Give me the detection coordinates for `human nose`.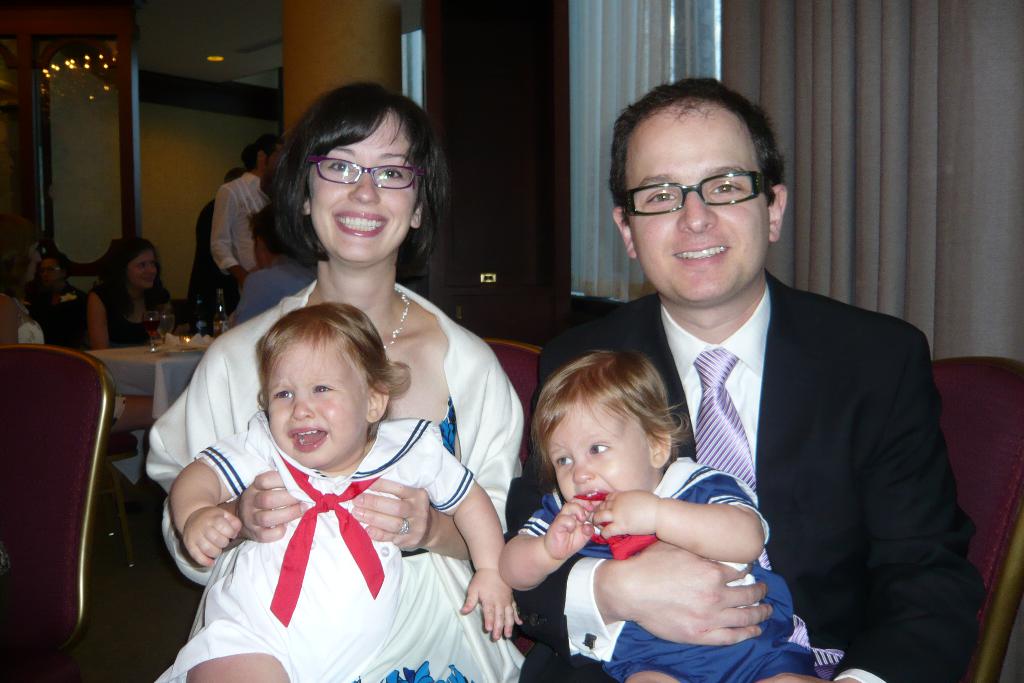
147,265,152,273.
